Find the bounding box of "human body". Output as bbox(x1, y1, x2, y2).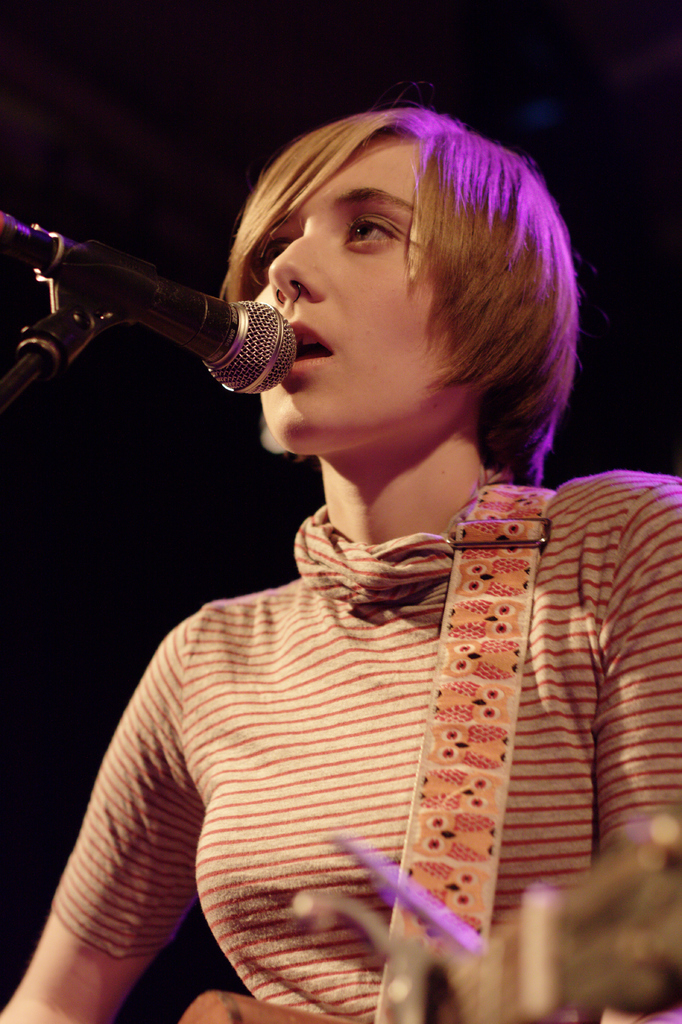
bbox(49, 120, 642, 1023).
